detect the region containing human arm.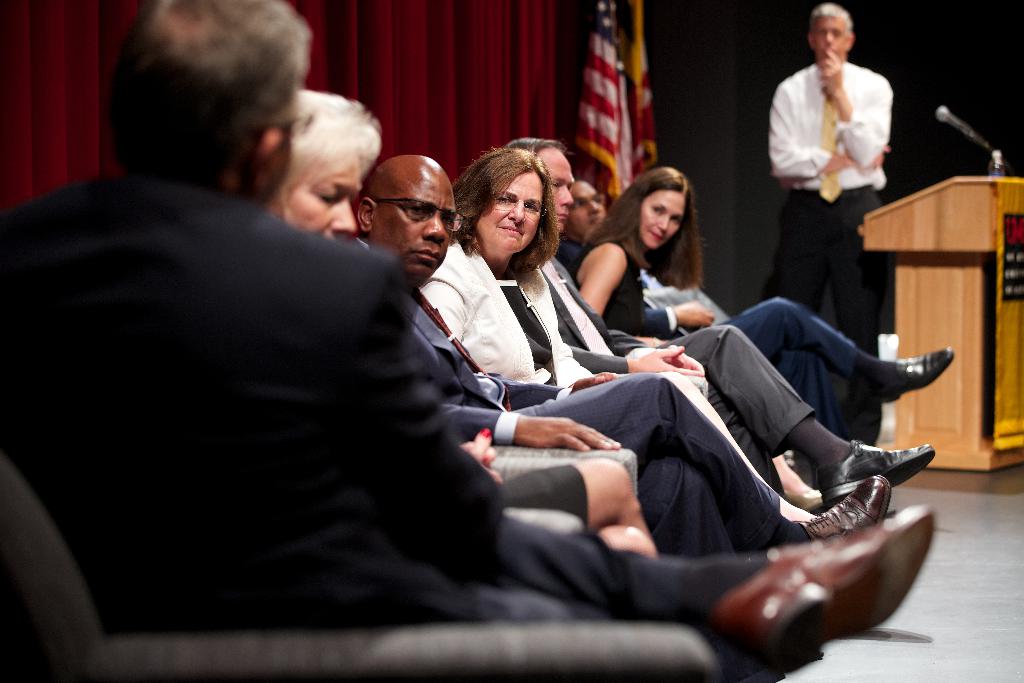
detection(577, 240, 668, 346).
